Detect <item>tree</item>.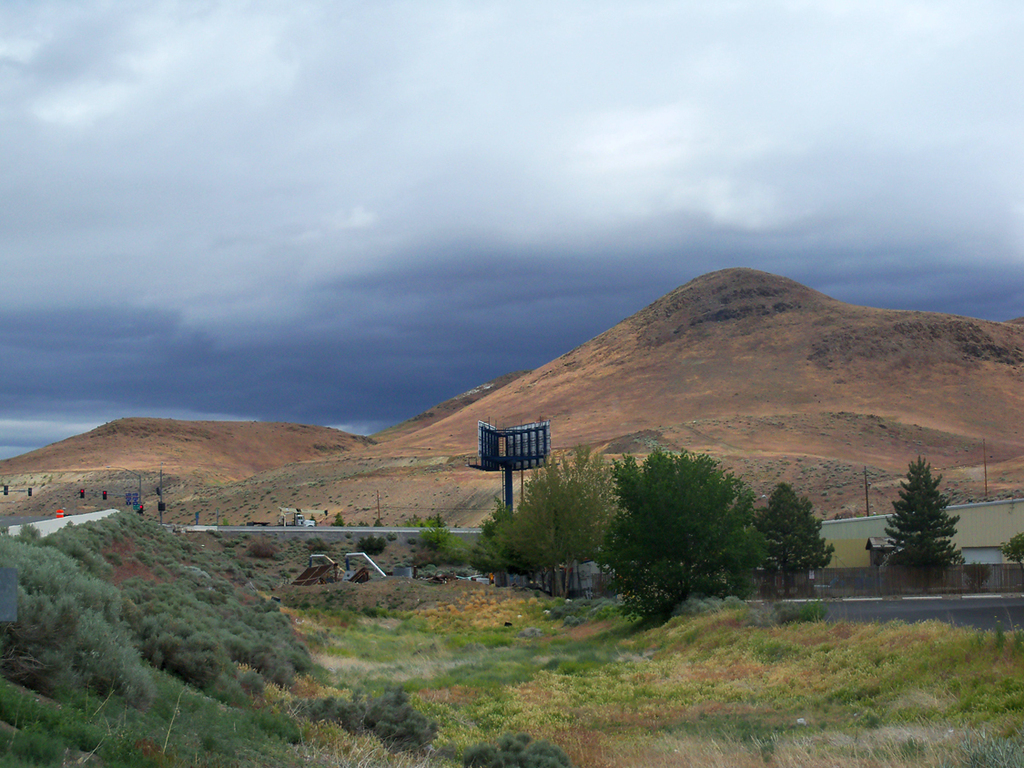
Detected at [x1=758, y1=481, x2=835, y2=587].
